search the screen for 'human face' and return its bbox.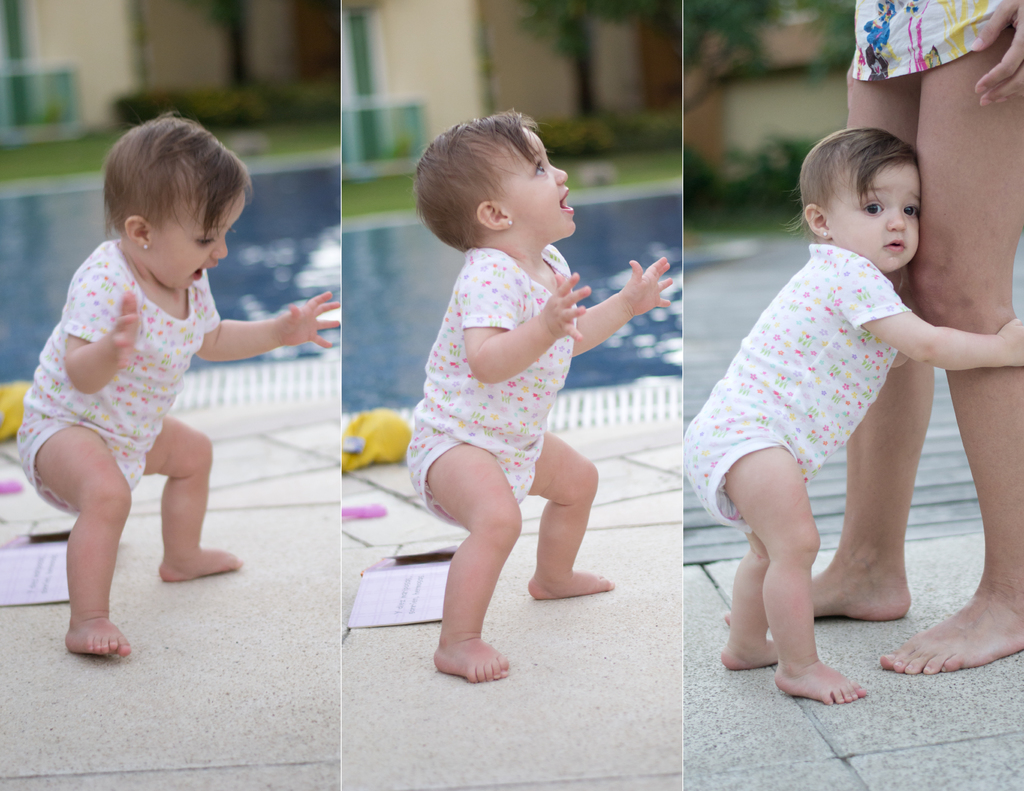
Found: (left=822, top=165, right=920, bottom=275).
